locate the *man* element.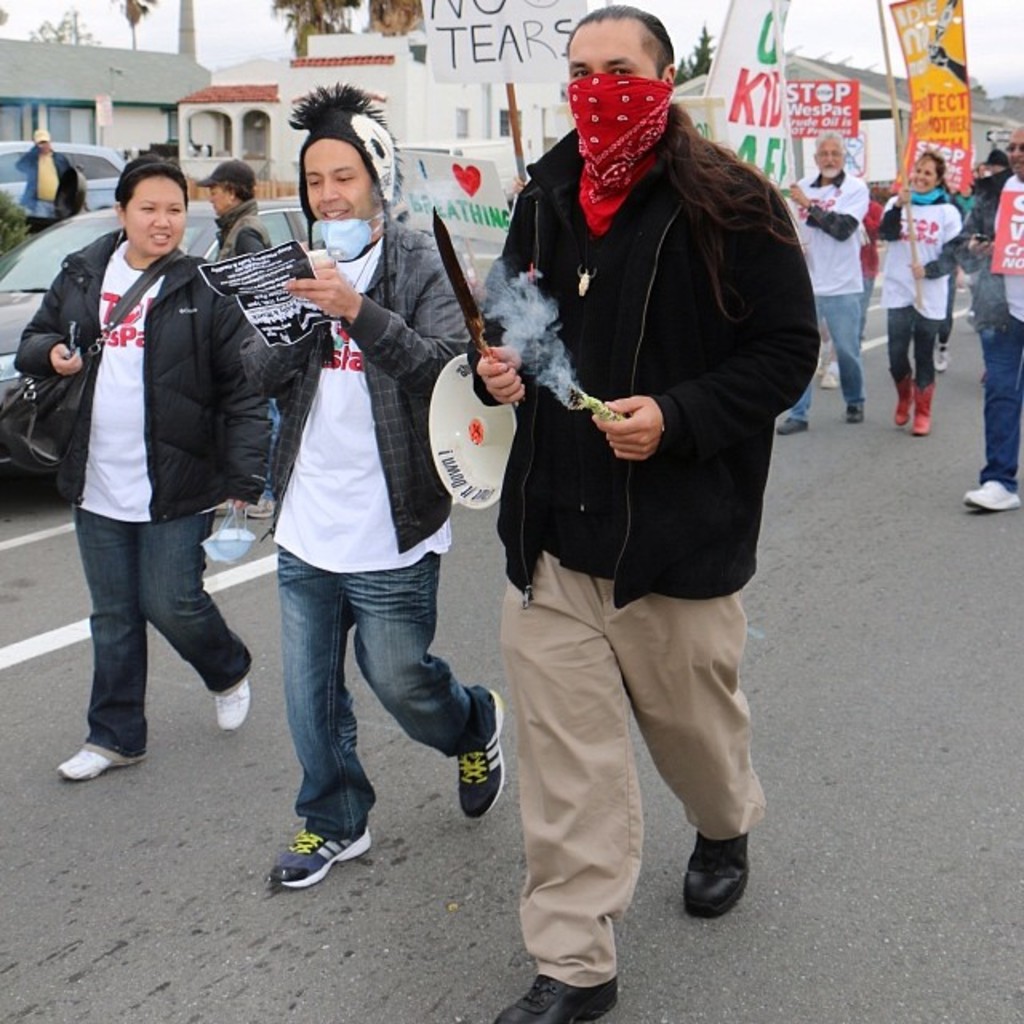
Element bbox: [13, 131, 86, 240].
